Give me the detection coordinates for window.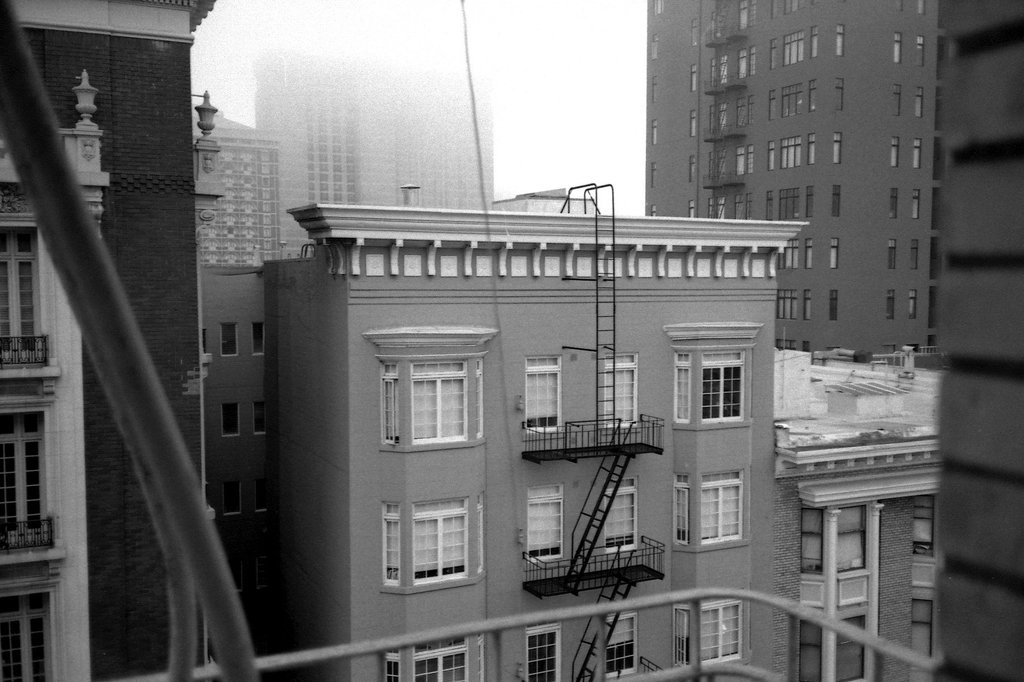
detection(255, 477, 266, 506).
